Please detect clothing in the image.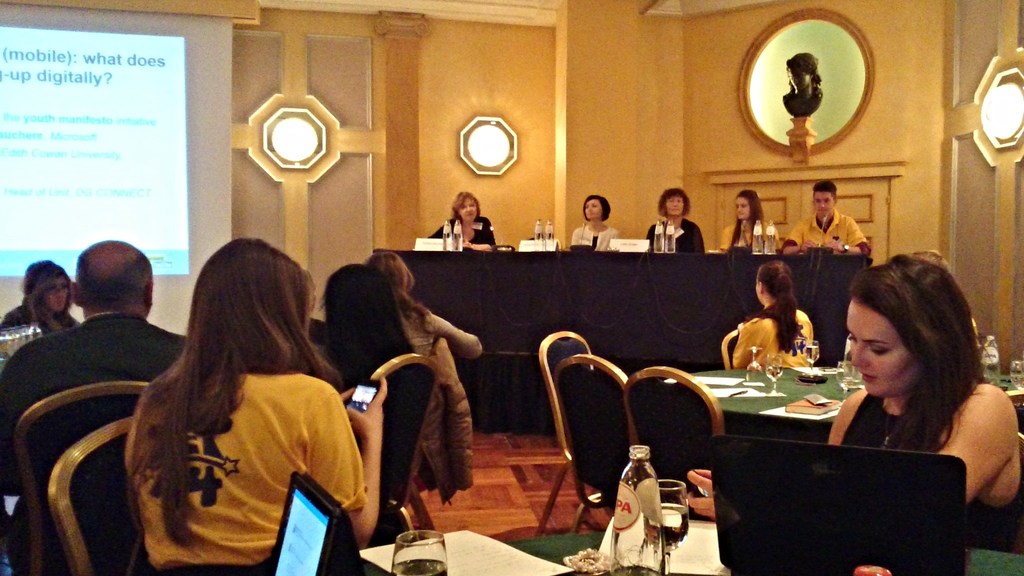
box(1, 317, 188, 575).
